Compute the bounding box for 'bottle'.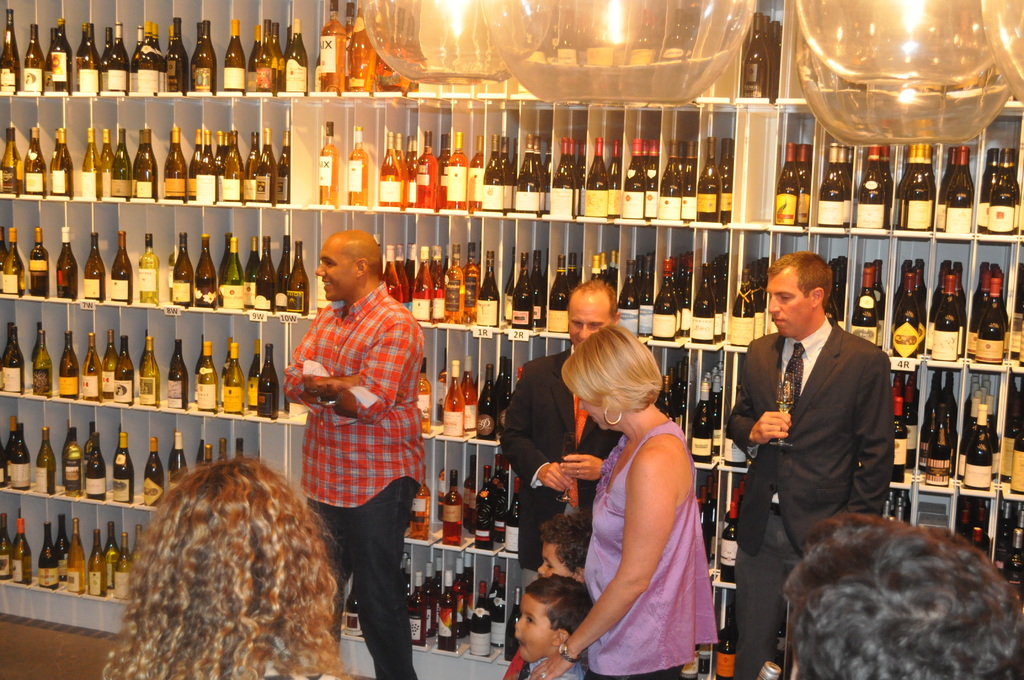
(x1=0, y1=504, x2=27, y2=579).
